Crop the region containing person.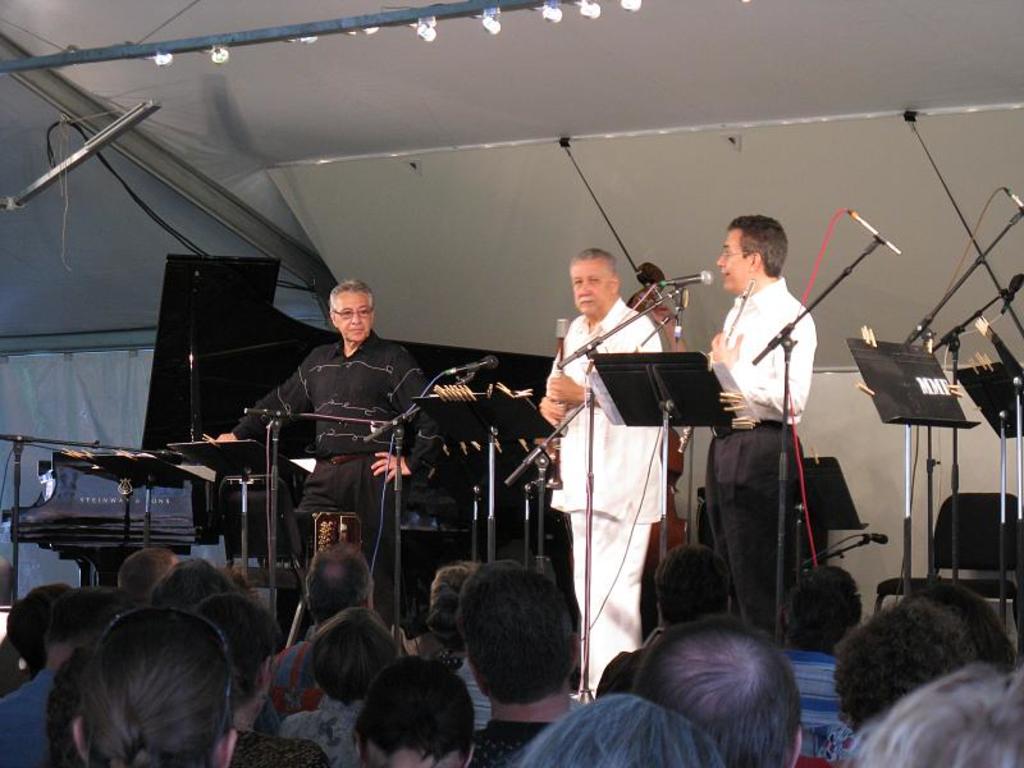
Crop region: x1=273 y1=536 x2=376 y2=727.
